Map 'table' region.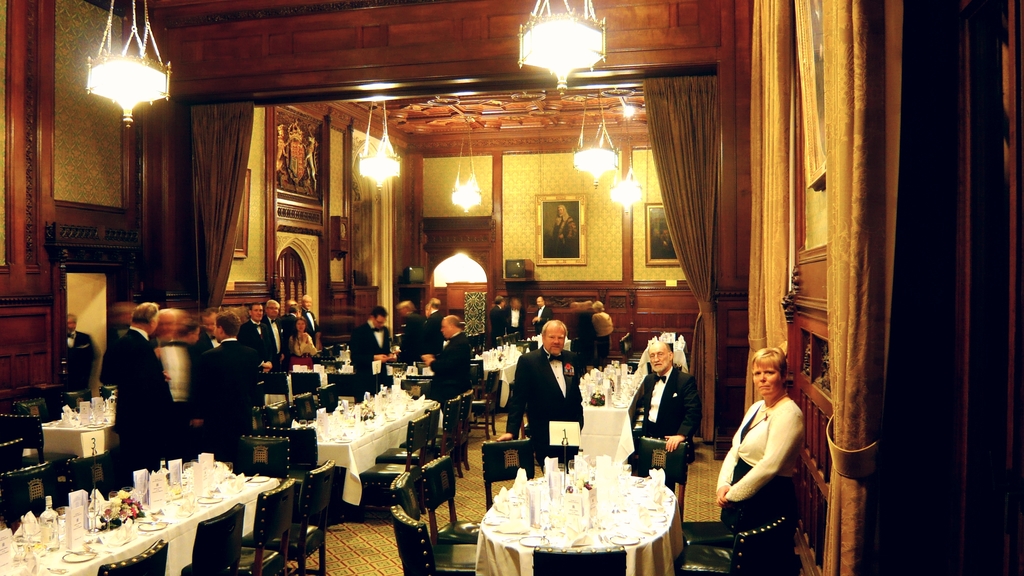
Mapped to (291, 377, 446, 513).
